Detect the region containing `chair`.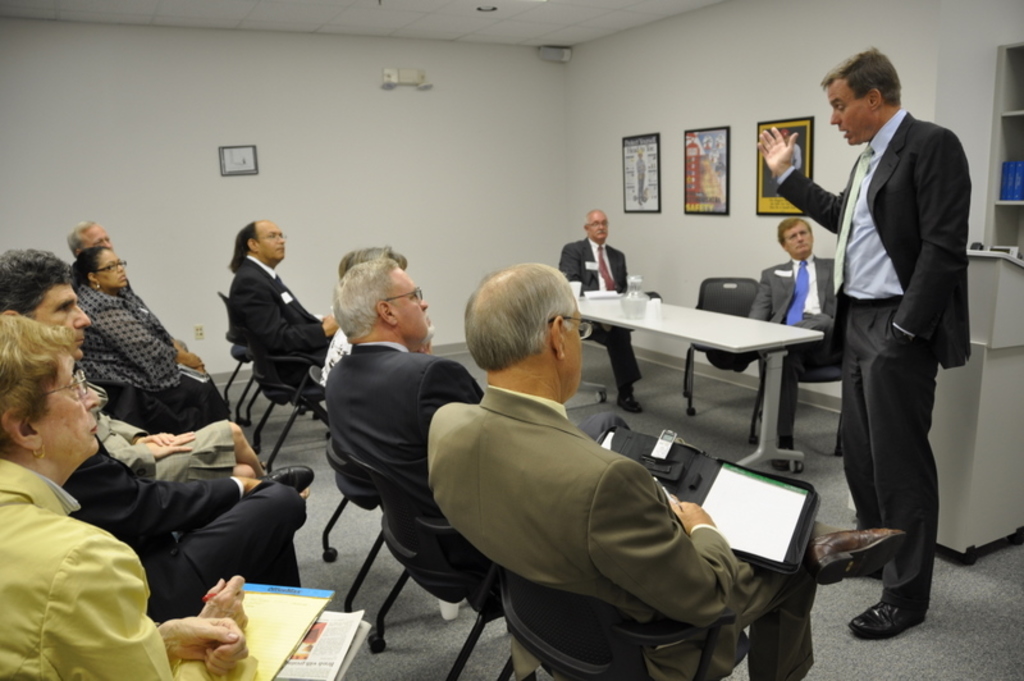
box(457, 549, 739, 680).
